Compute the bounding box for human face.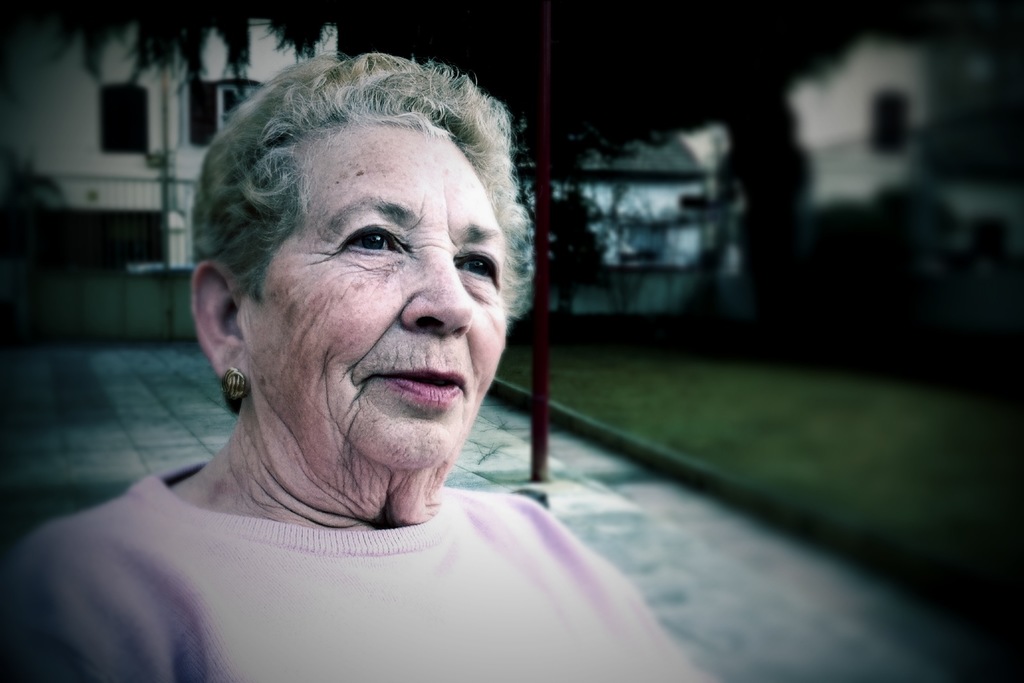
234:104:517:493.
